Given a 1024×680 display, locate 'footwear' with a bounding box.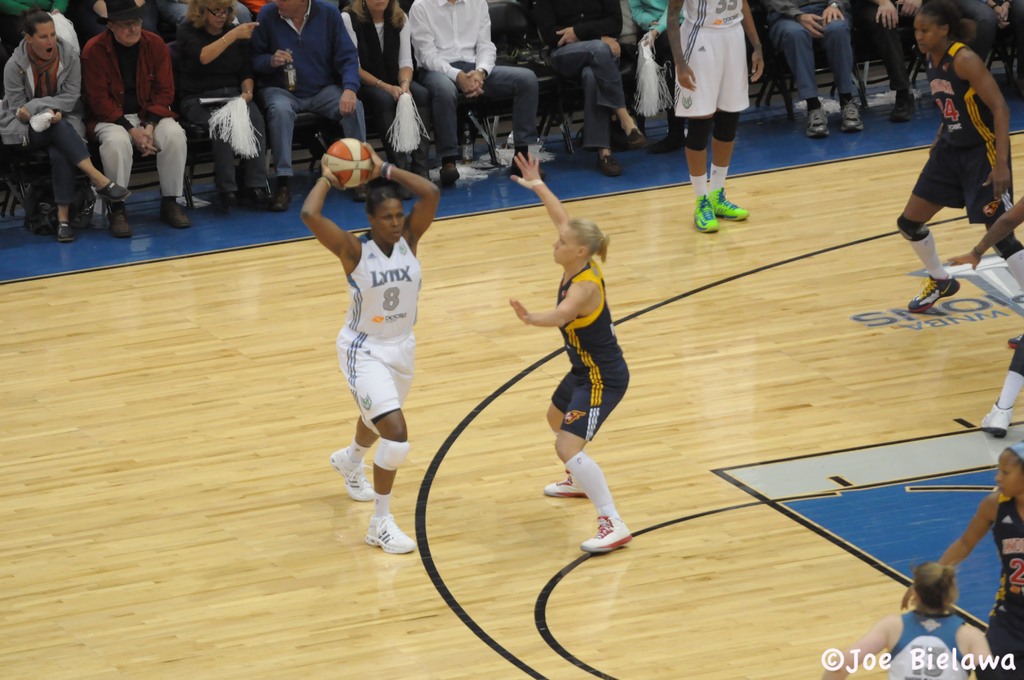
Located: box(109, 209, 140, 237).
